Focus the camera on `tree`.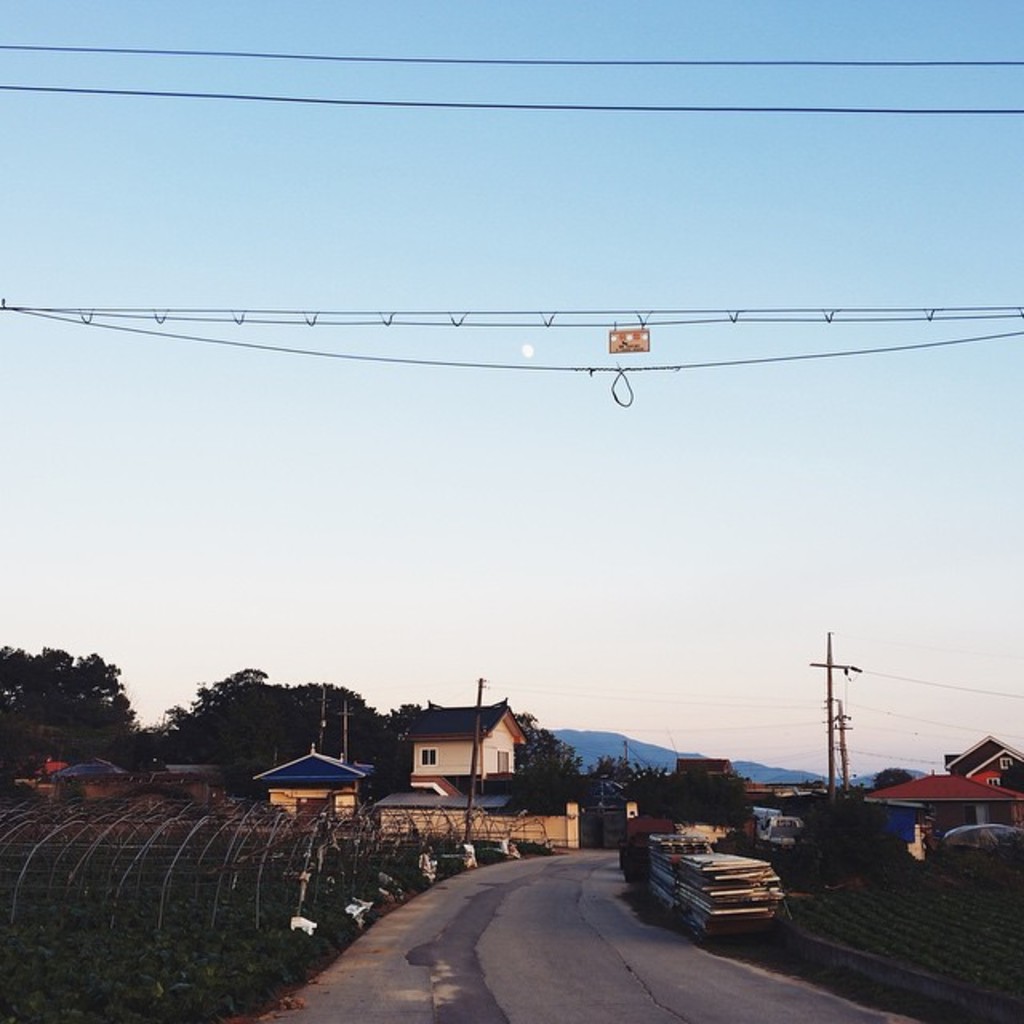
Focus region: bbox=[16, 637, 130, 778].
